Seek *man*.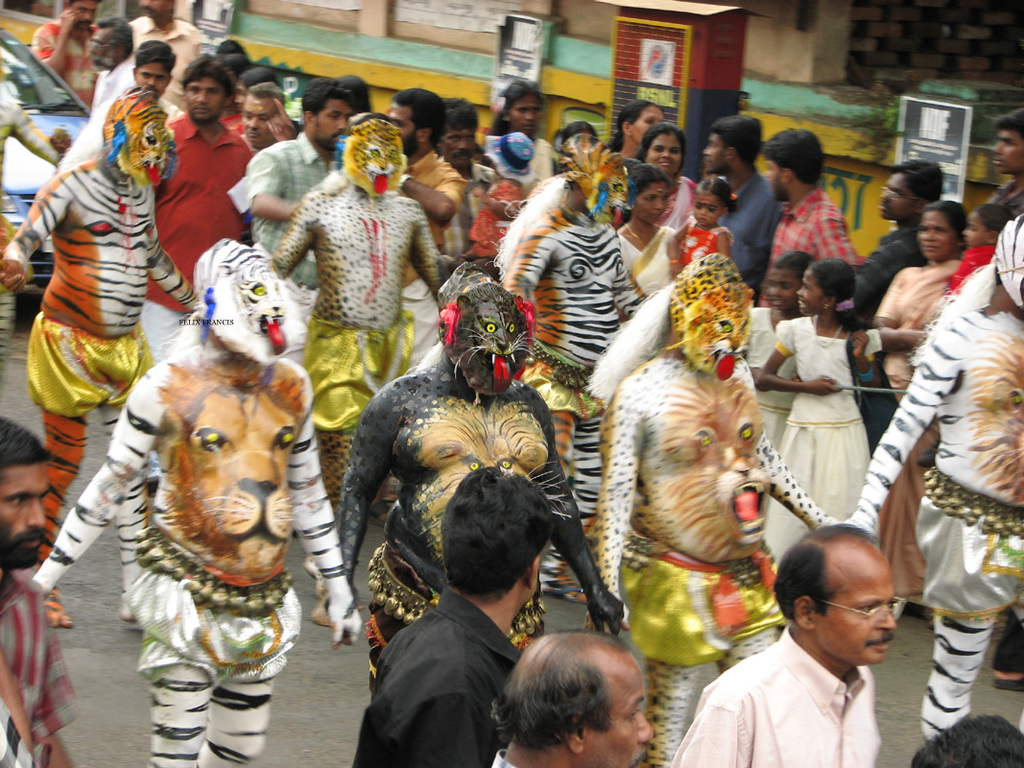
region(759, 127, 862, 304).
